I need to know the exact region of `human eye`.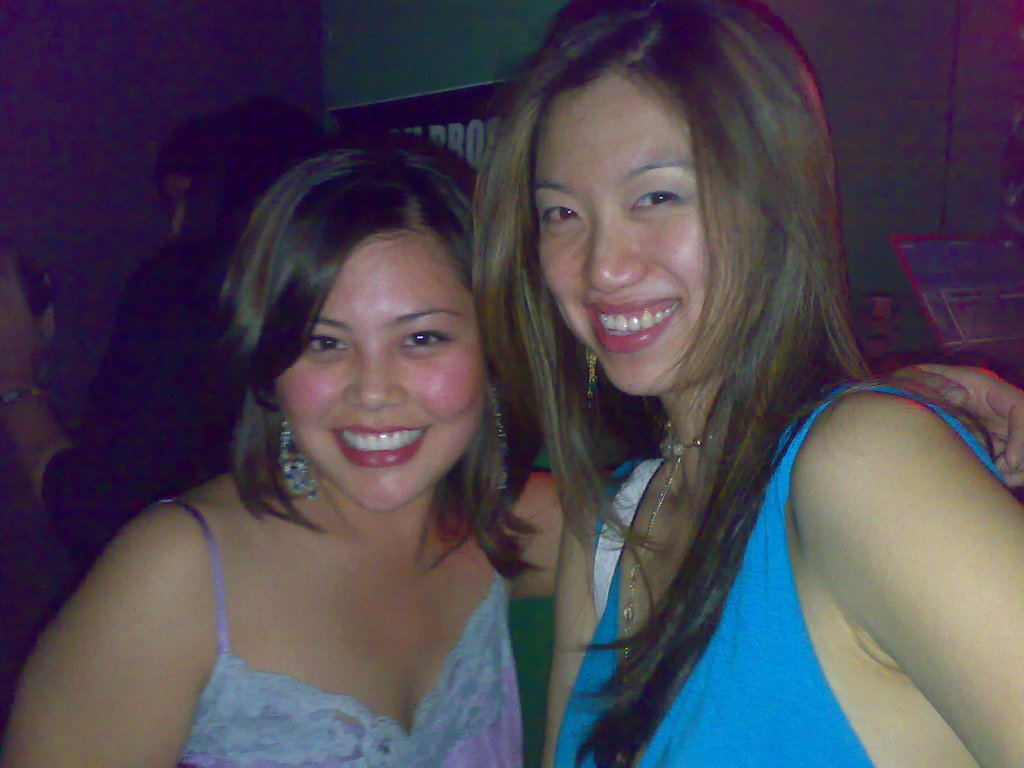
Region: [541, 202, 586, 236].
